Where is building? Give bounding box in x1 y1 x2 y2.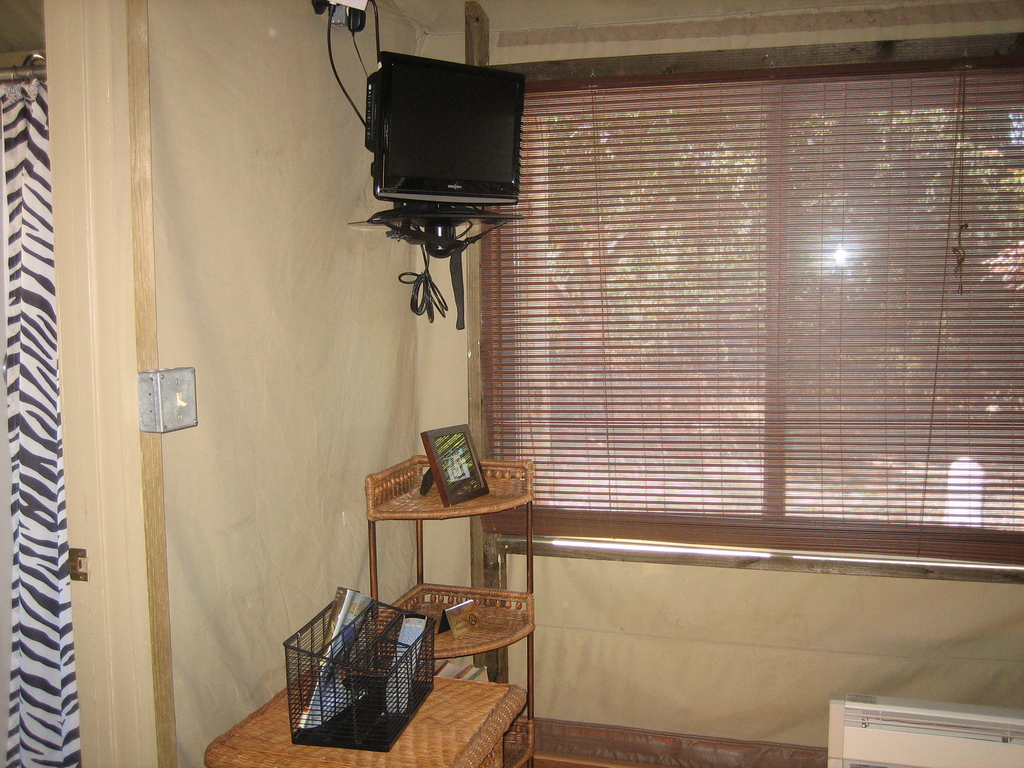
0 0 1023 767.
